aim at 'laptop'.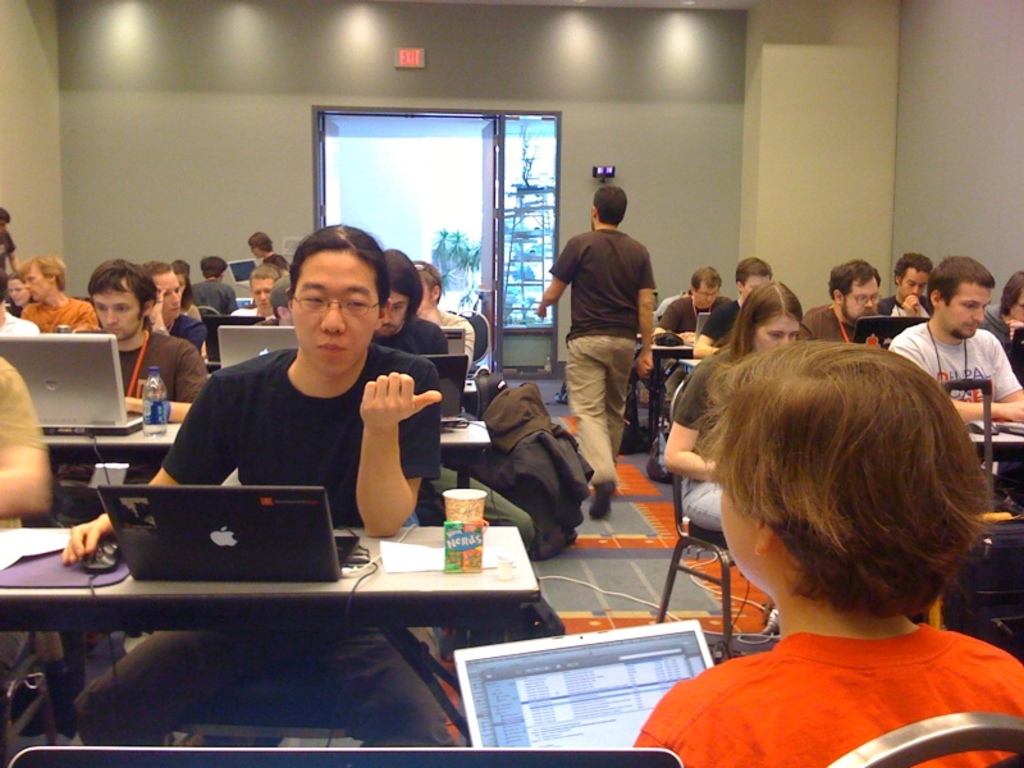
Aimed at region(202, 315, 266, 361).
